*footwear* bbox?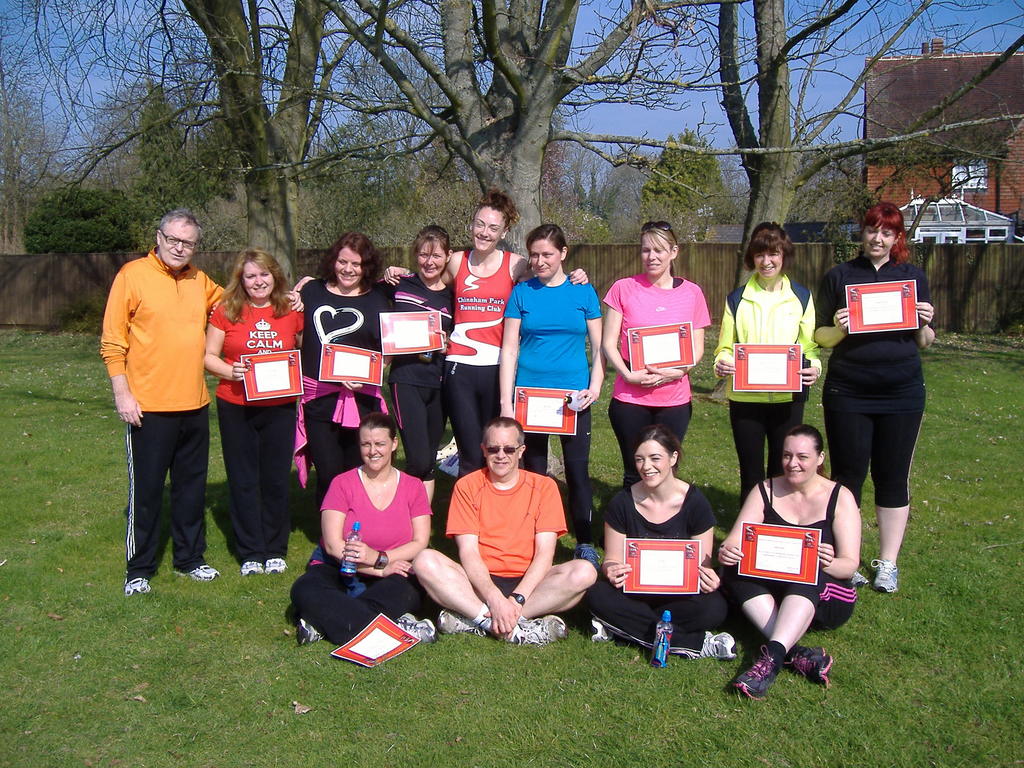
(left=122, top=573, right=149, bottom=598)
